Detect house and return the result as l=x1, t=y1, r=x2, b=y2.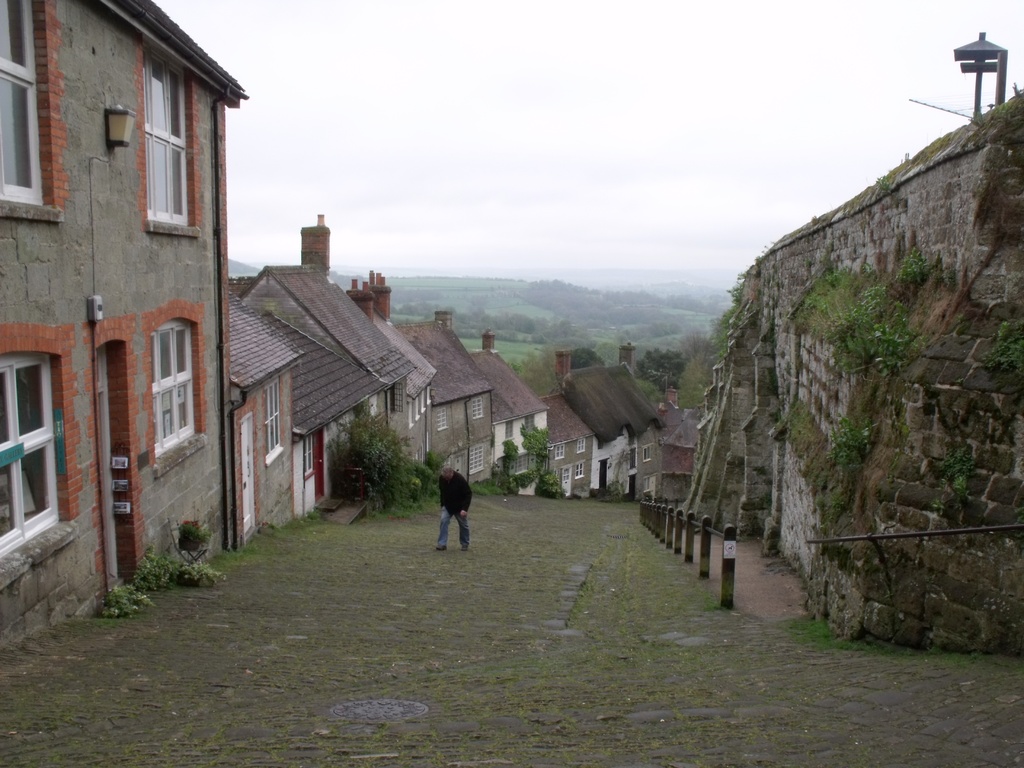
l=563, t=360, r=668, b=505.
